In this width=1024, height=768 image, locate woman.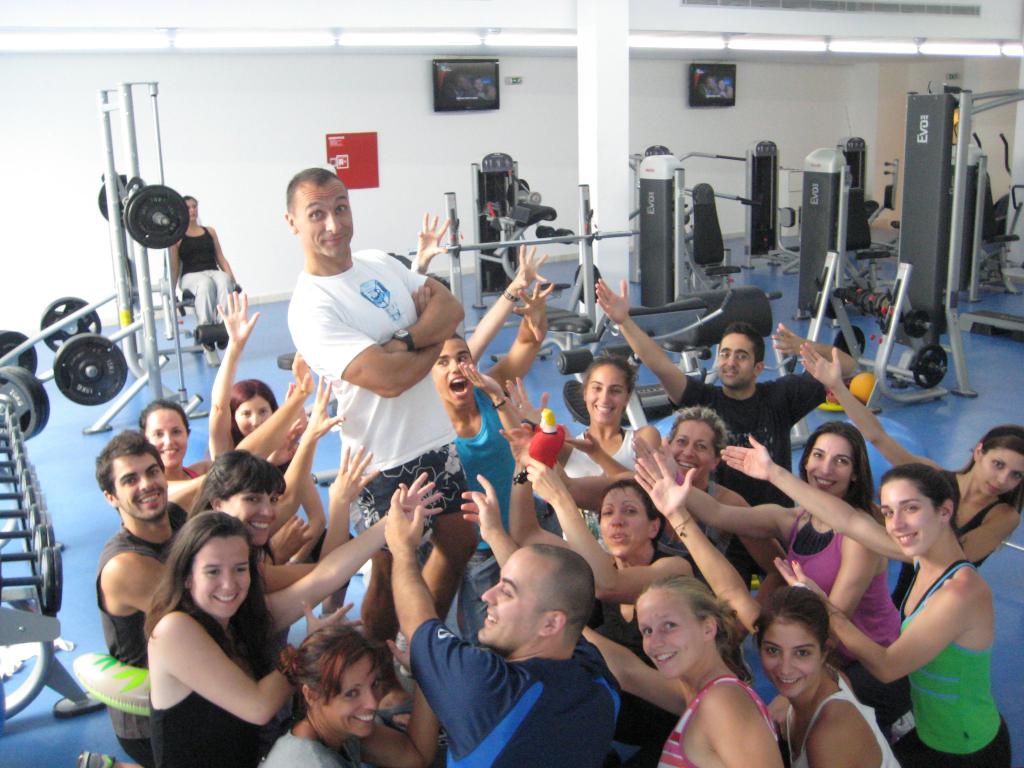
Bounding box: rect(499, 351, 668, 545).
